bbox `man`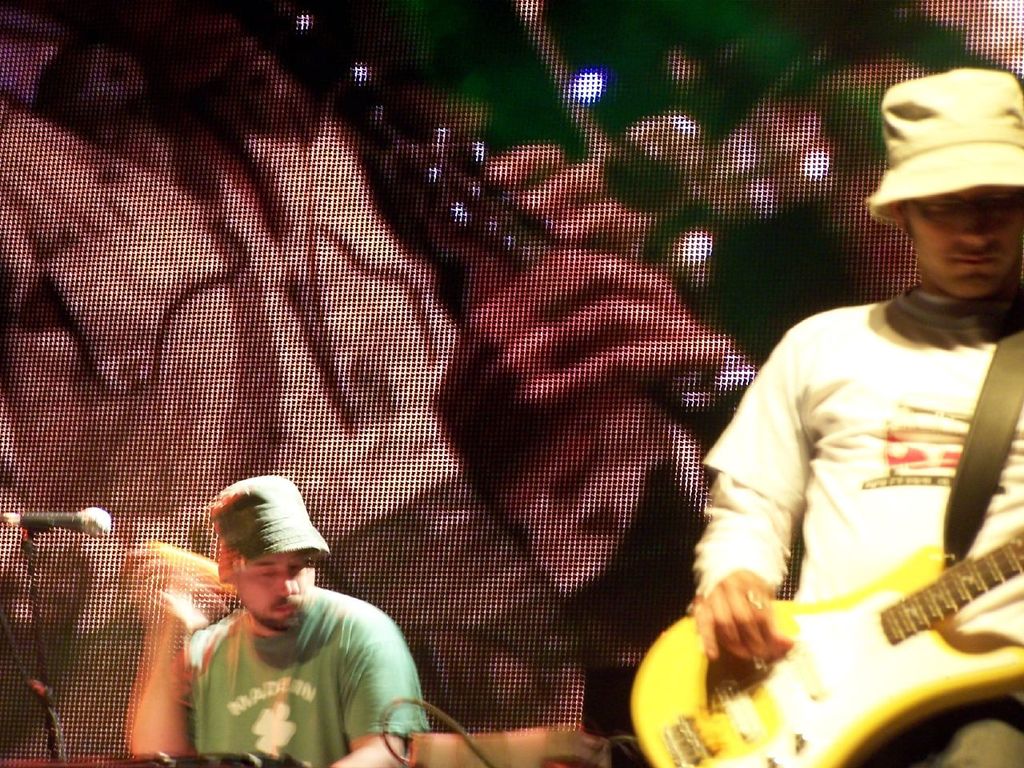
0/0/734/763
